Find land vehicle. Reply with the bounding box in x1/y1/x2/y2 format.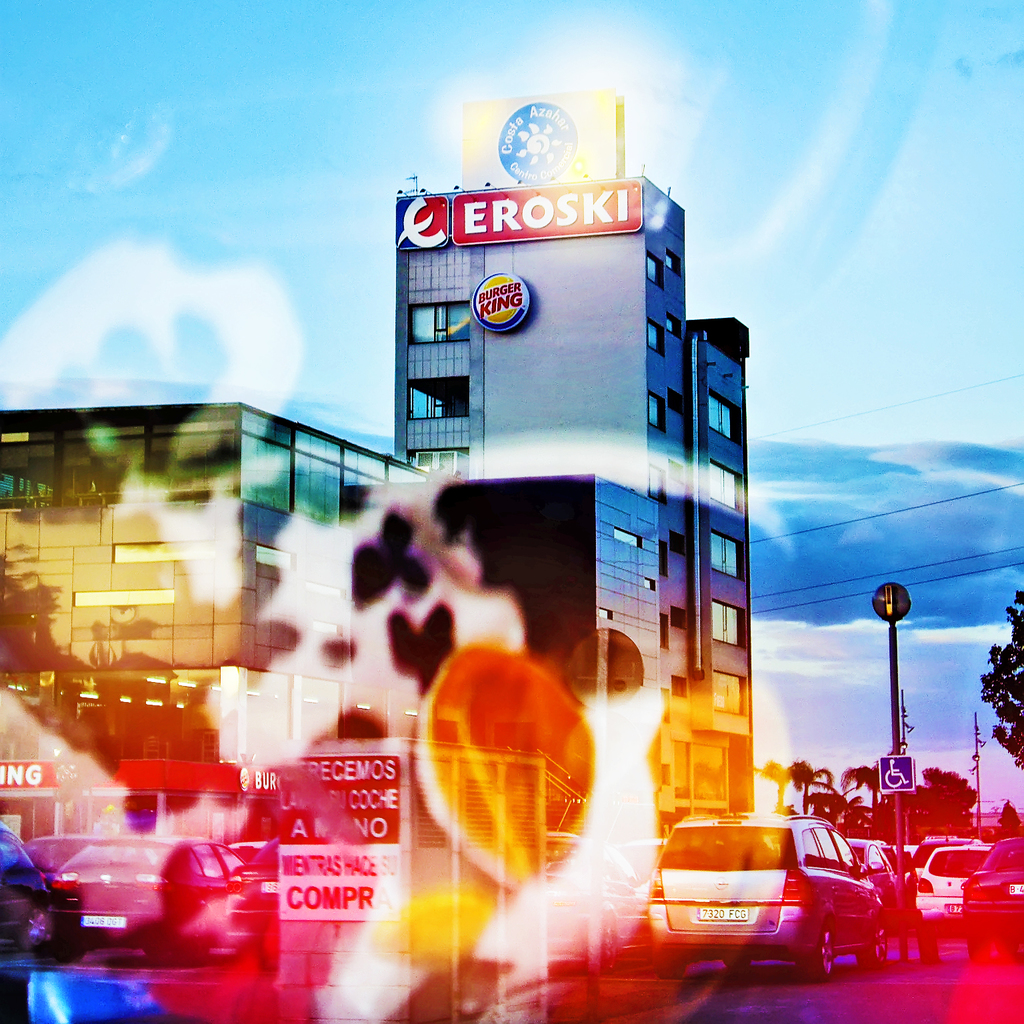
909/841/987/925.
